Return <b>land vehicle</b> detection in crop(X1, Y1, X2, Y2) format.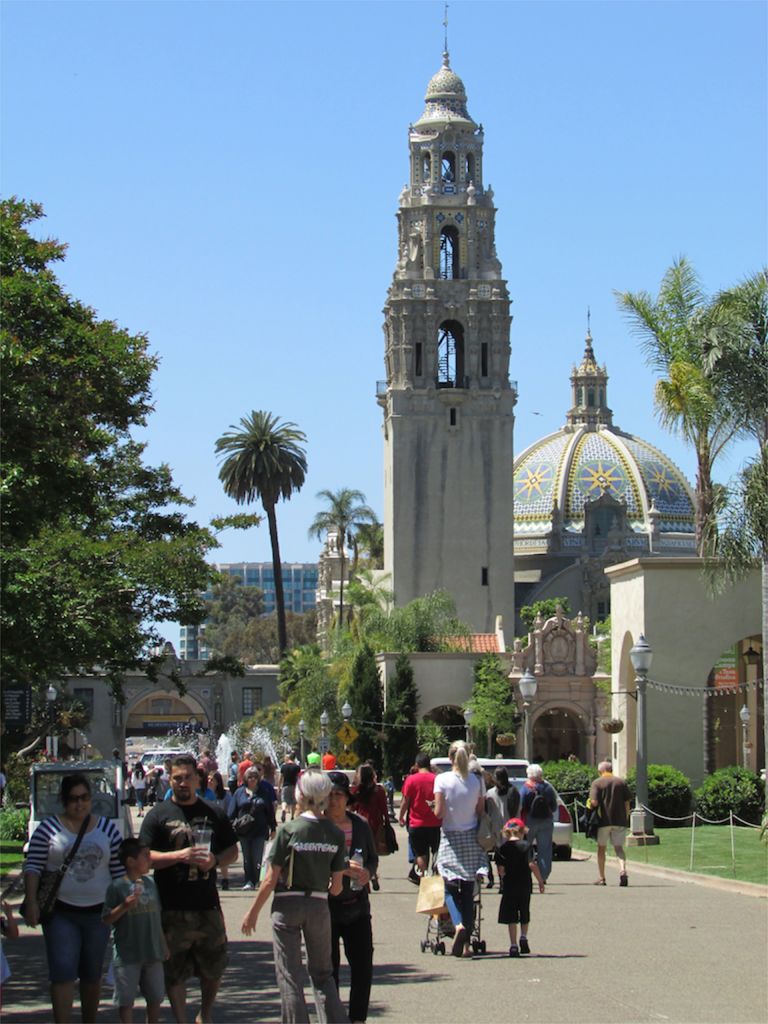
crop(429, 755, 452, 772).
